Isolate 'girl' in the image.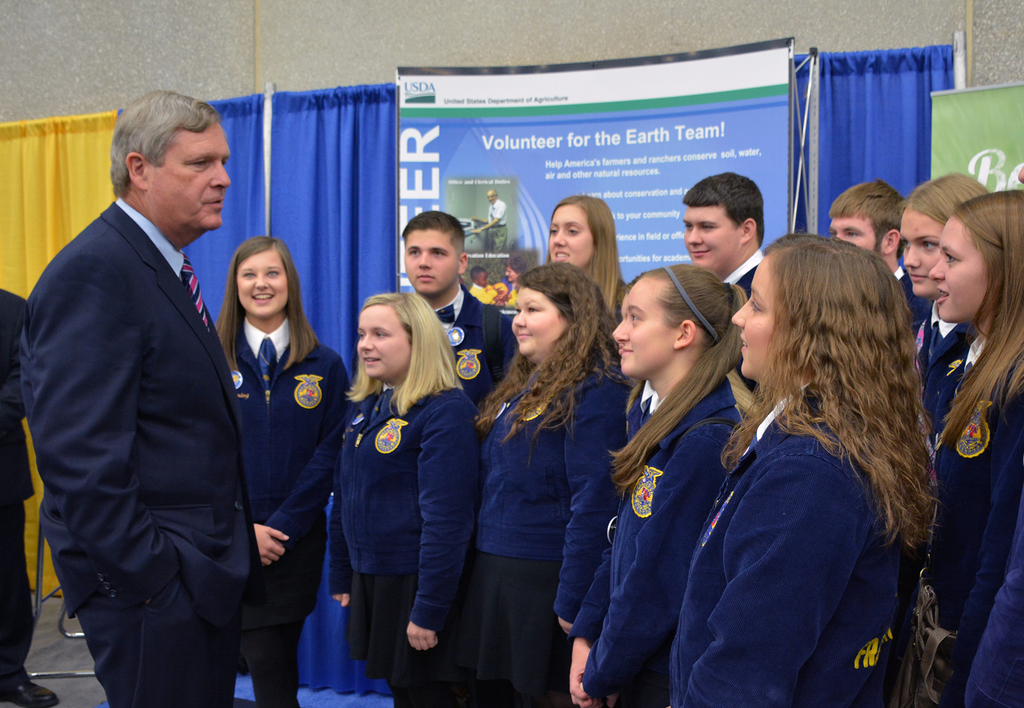
Isolated region: box(675, 231, 932, 707).
